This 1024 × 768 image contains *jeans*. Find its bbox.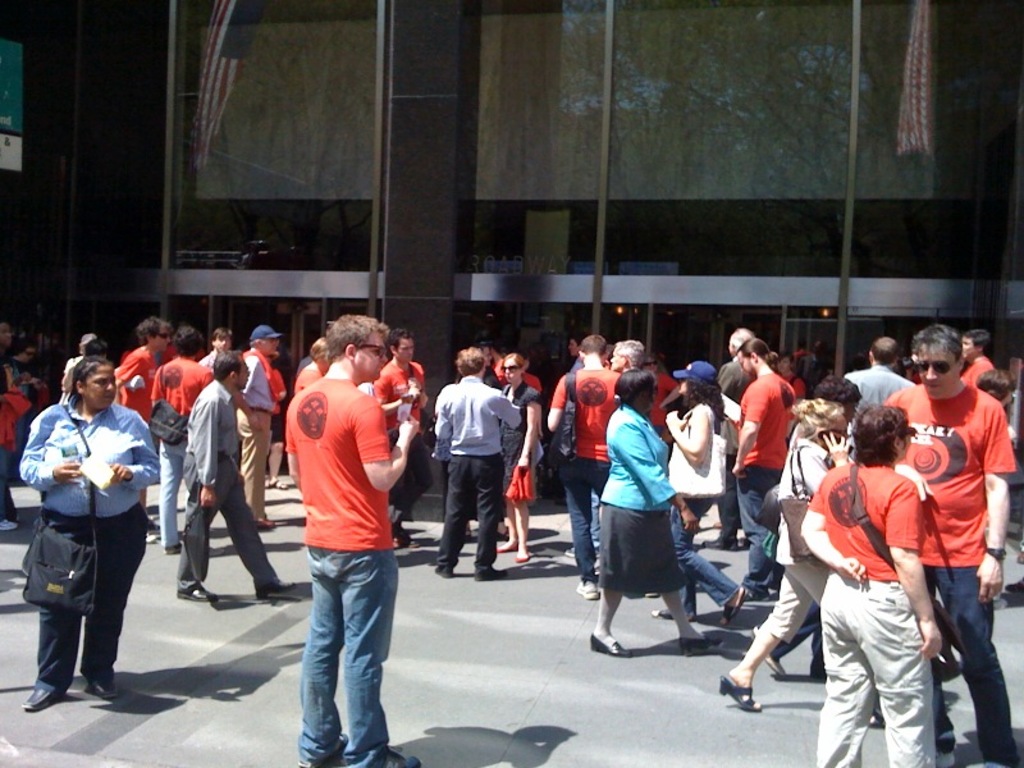
[288,545,410,767].
